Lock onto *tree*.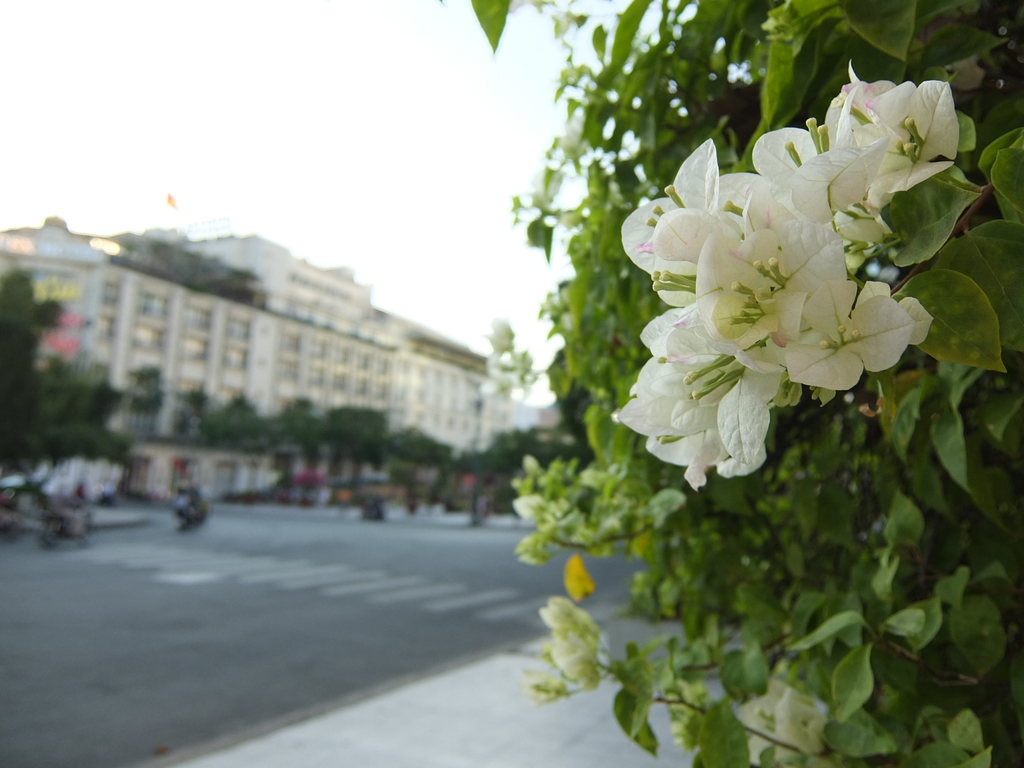
Locked: [380, 421, 446, 518].
